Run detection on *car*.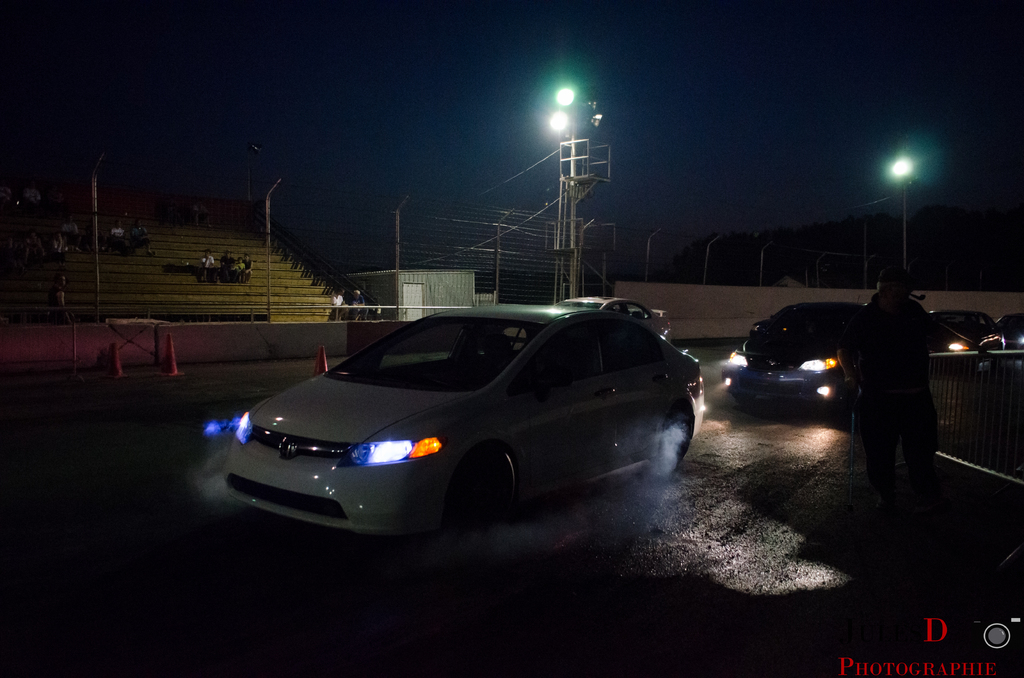
Result: select_region(924, 309, 1004, 353).
